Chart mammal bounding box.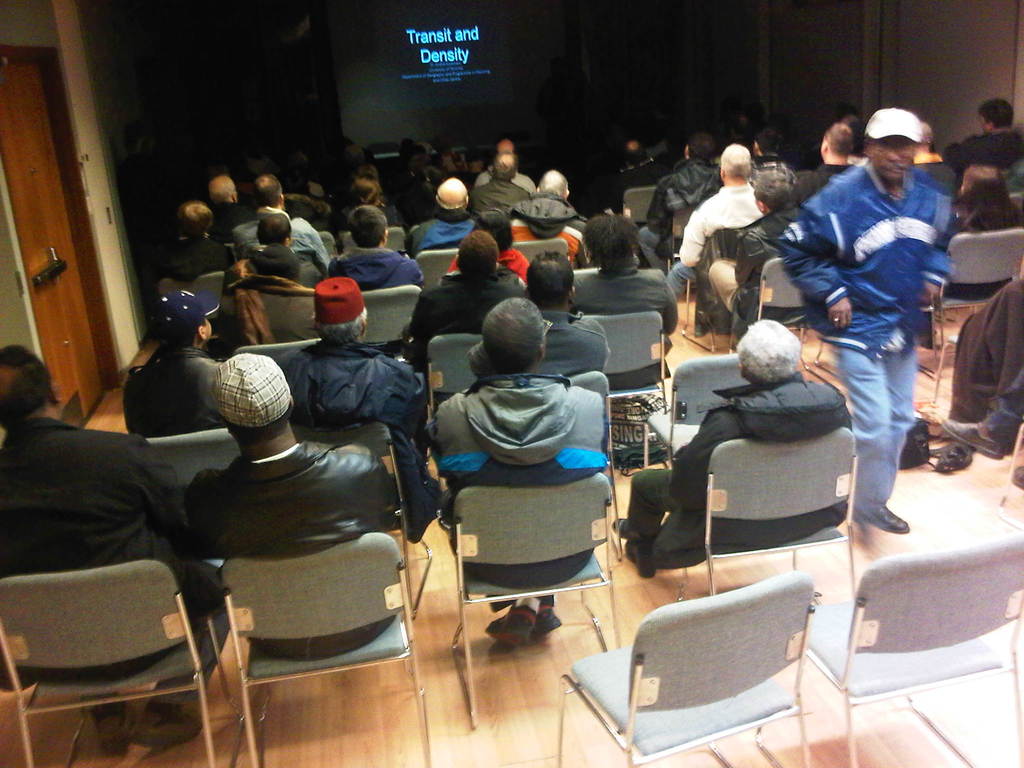
Charted: 741 99 778 145.
